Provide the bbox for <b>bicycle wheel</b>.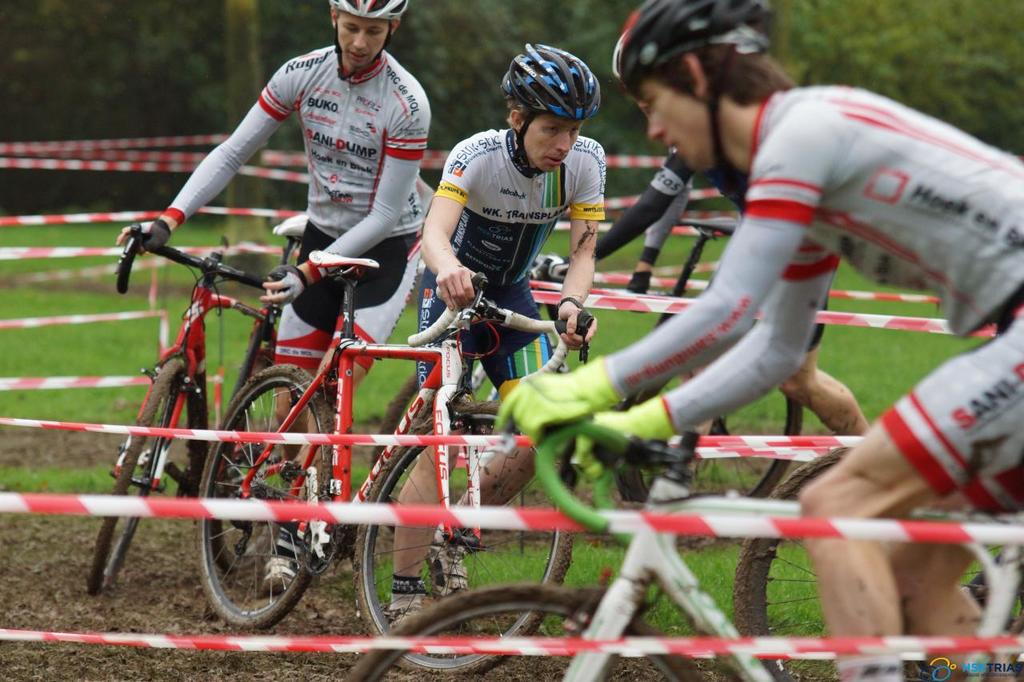
<bbox>350, 401, 578, 672</bbox>.
